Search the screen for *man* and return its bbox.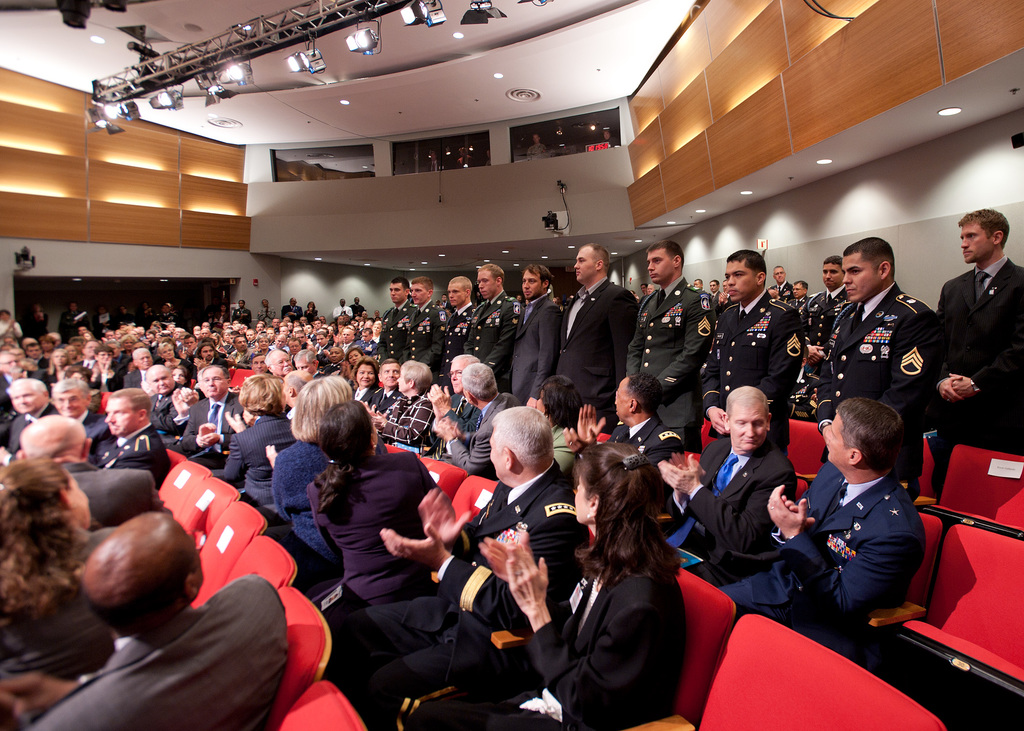
Found: bbox=[308, 410, 588, 730].
